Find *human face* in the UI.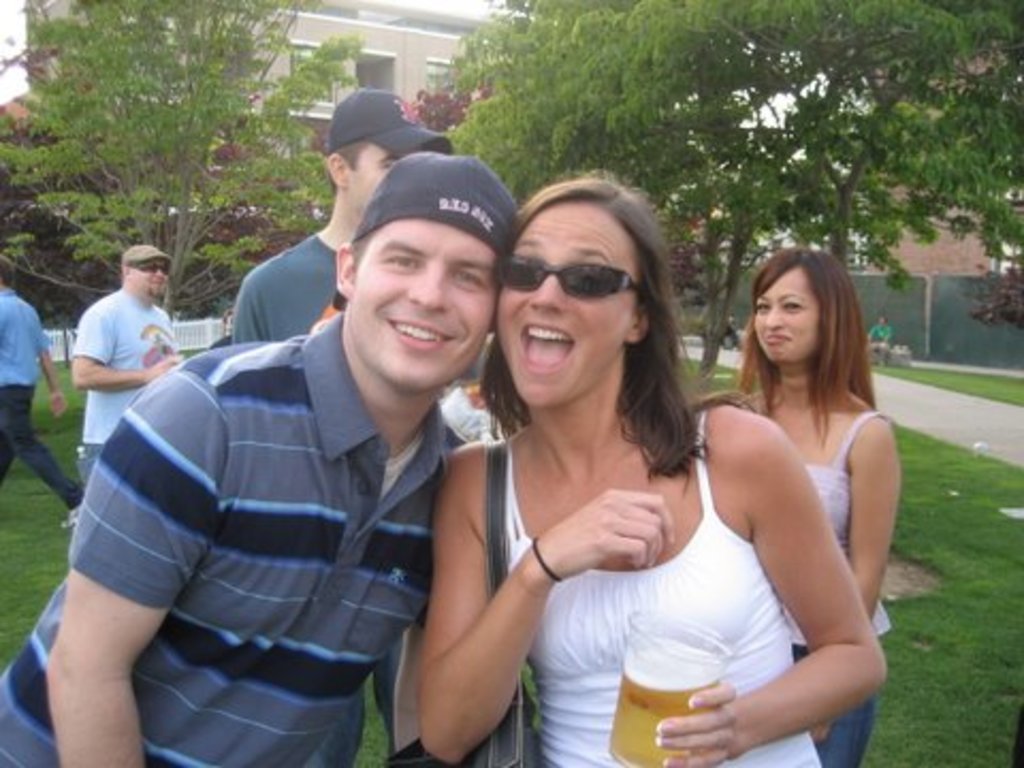
UI element at [493, 196, 638, 410].
